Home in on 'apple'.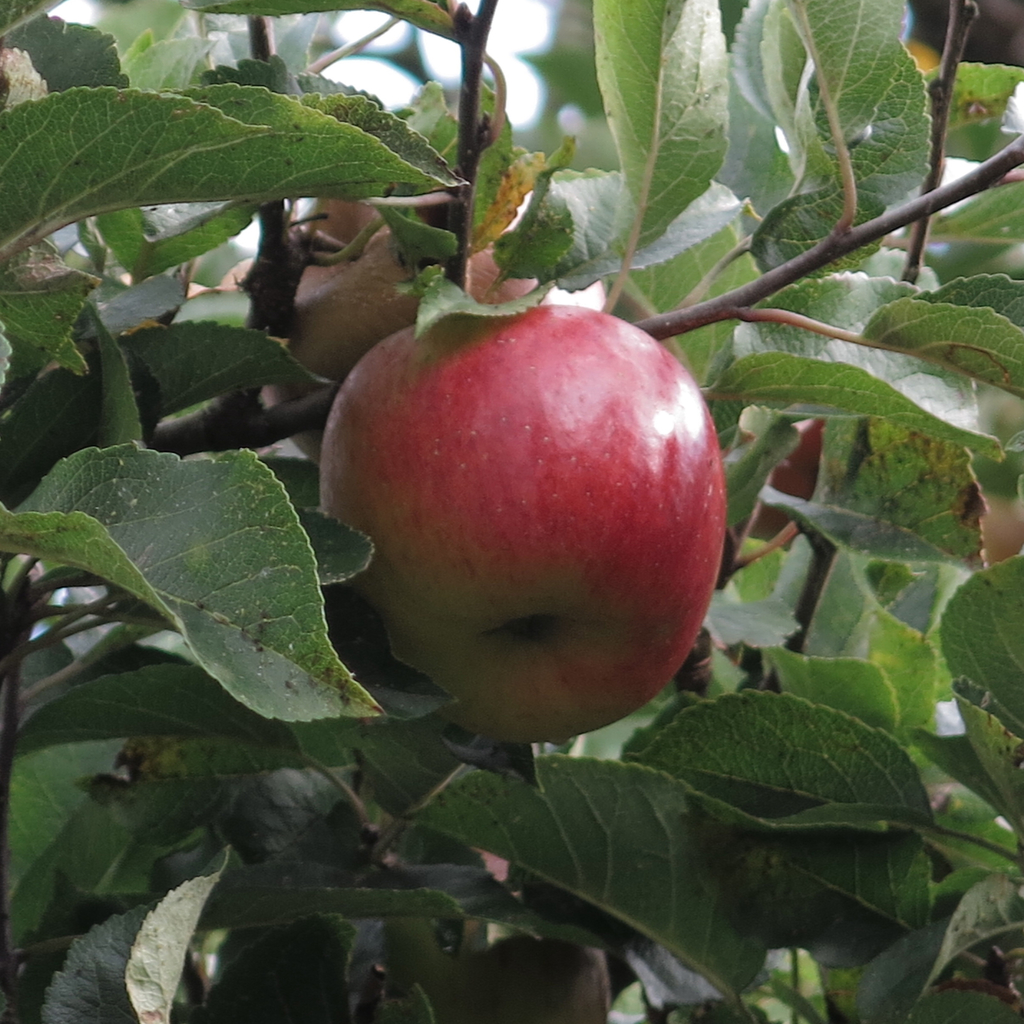
Homed in at pyautogui.locateOnScreen(219, 193, 559, 469).
